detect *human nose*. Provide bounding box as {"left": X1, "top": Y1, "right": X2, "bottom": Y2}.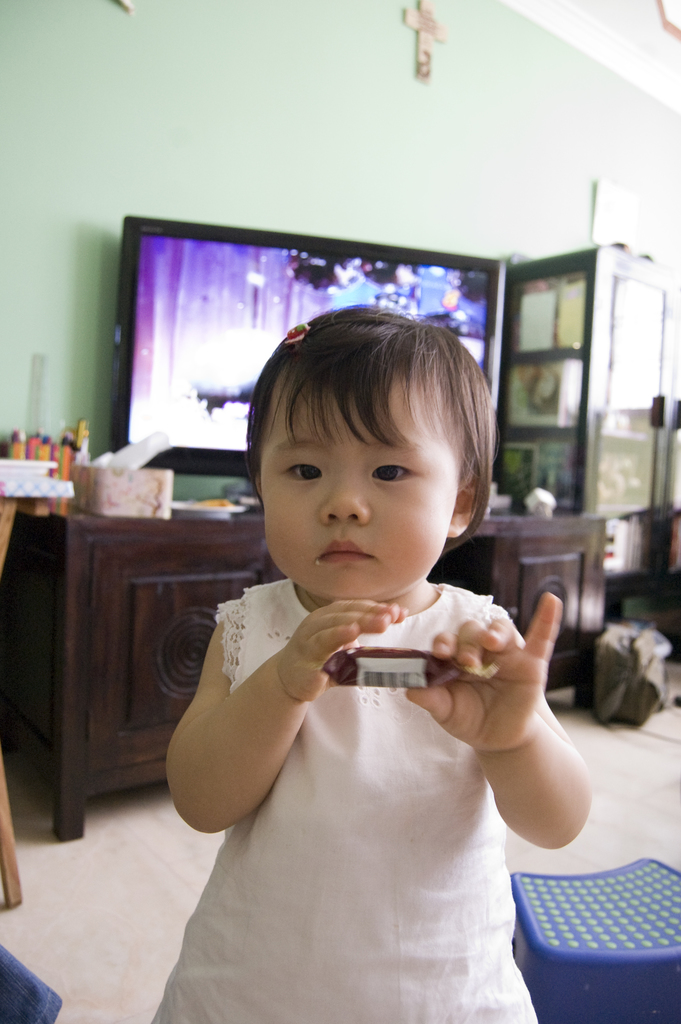
{"left": 316, "top": 467, "right": 373, "bottom": 525}.
